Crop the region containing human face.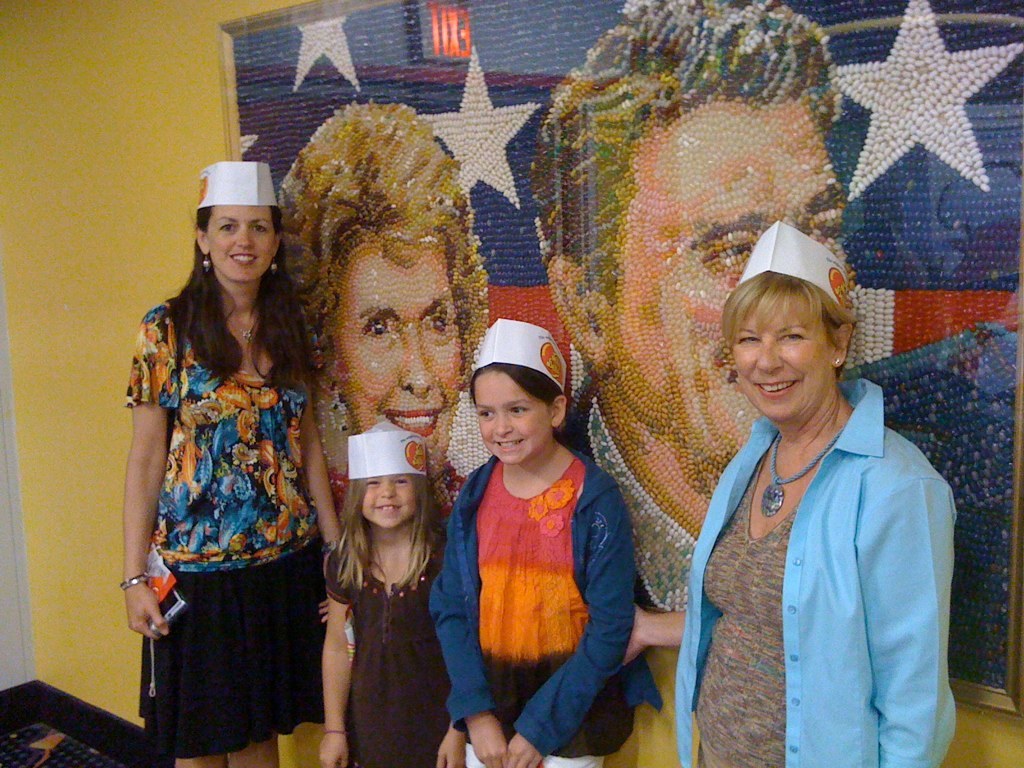
Crop region: <region>324, 249, 464, 479</region>.
